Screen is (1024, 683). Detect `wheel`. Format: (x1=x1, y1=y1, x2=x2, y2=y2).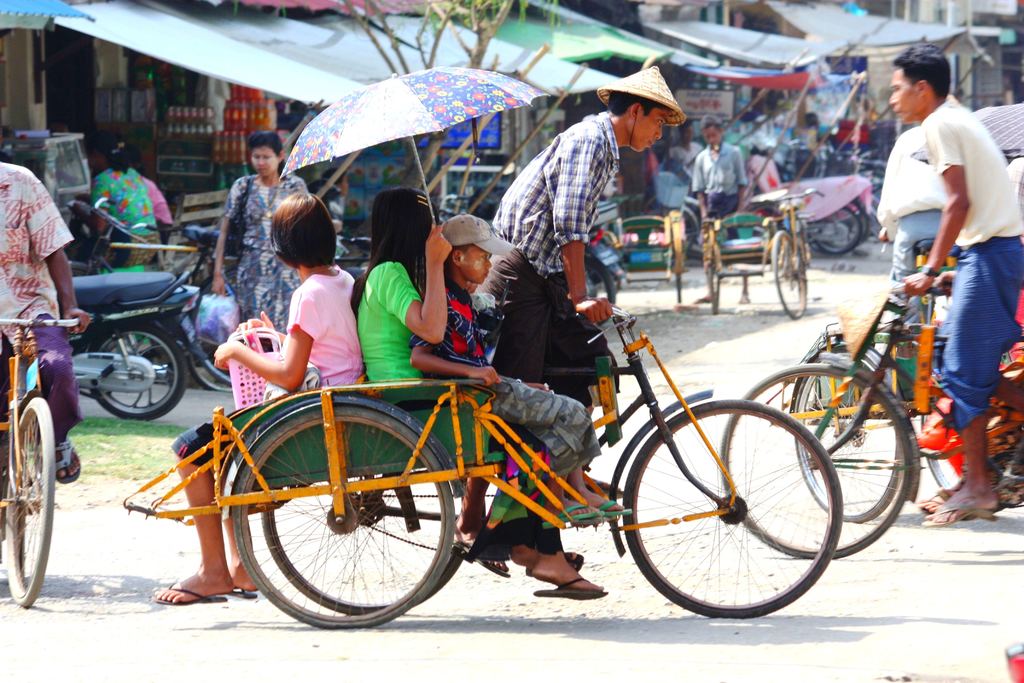
(x1=922, y1=397, x2=1017, y2=515).
